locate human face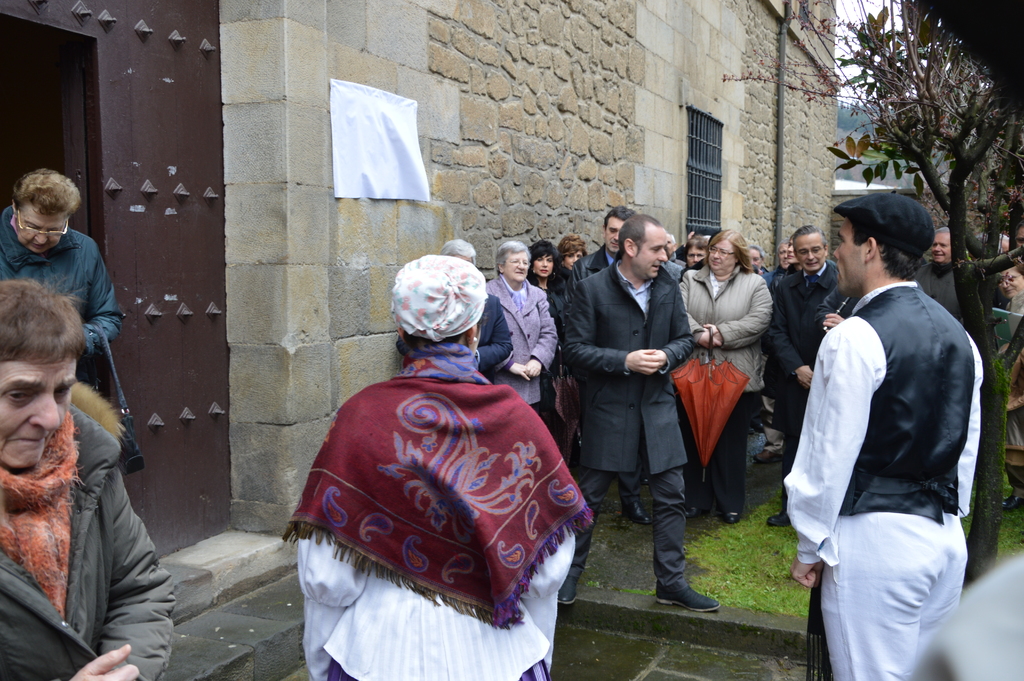
select_region(1001, 268, 1023, 299)
